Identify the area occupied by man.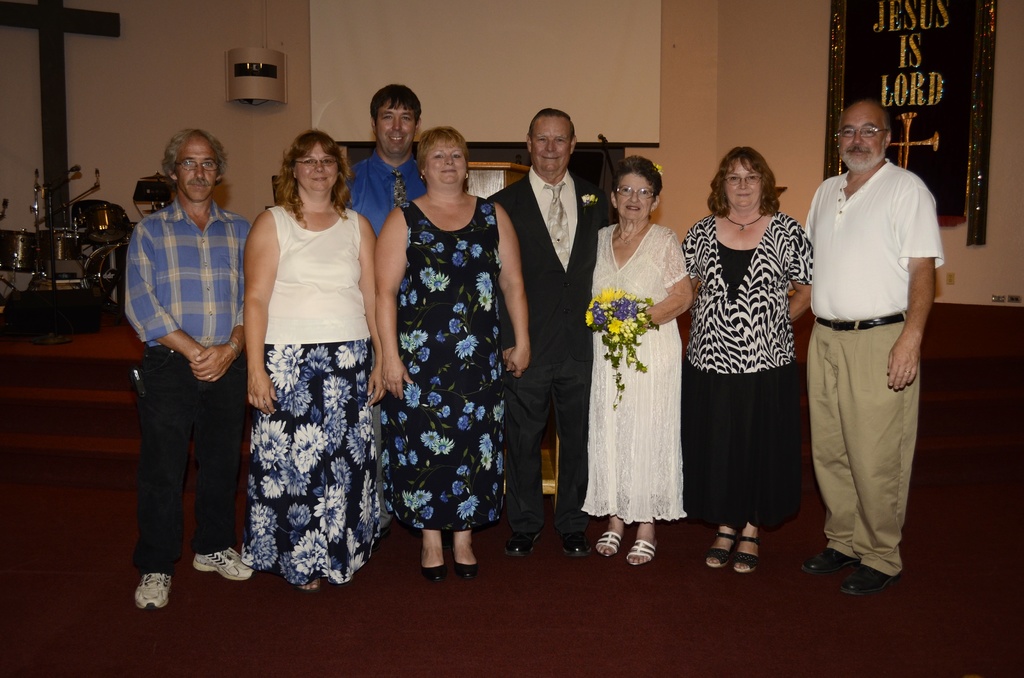
Area: [left=483, top=111, right=613, bottom=552].
